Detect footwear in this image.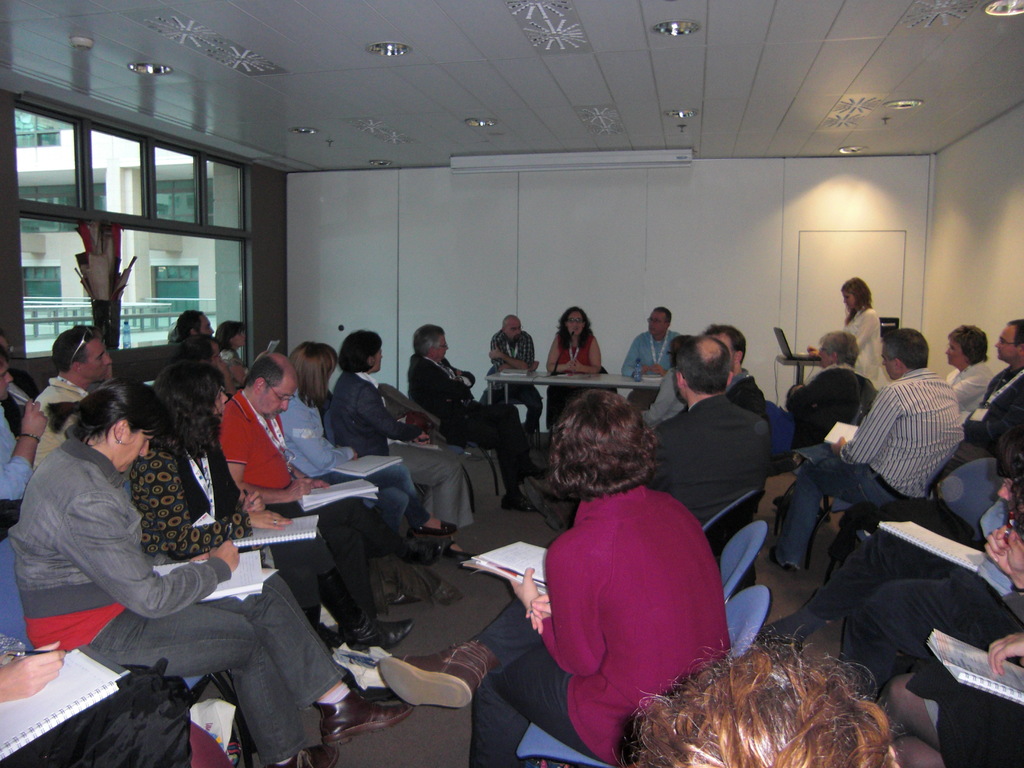
Detection: left=440, top=532, right=471, bottom=562.
